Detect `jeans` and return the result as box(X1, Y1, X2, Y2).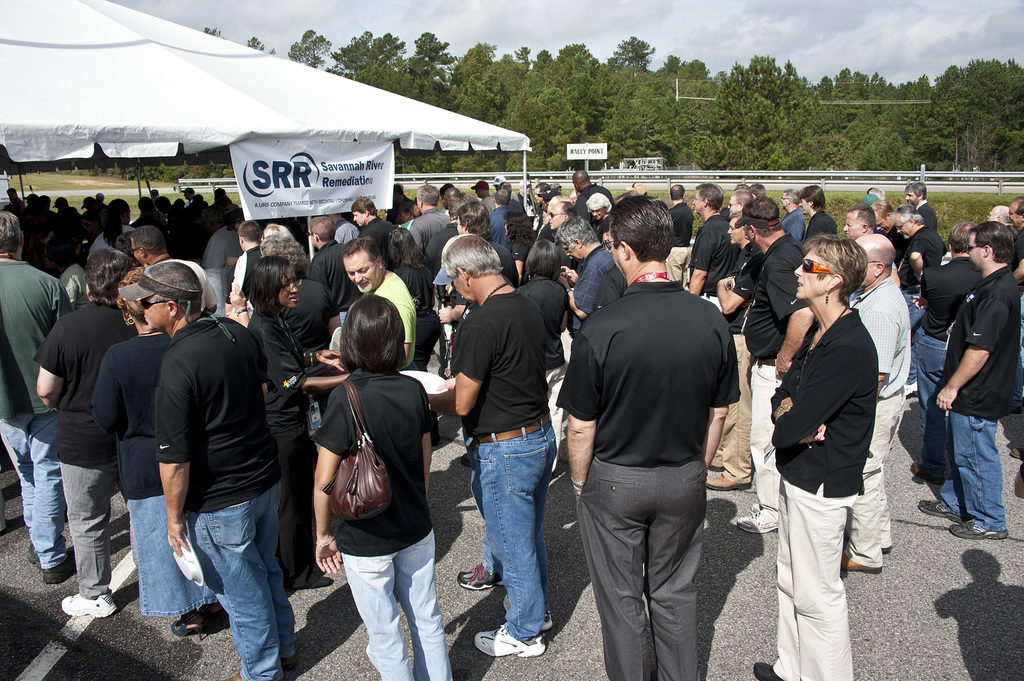
box(340, 529, 455, 680).
